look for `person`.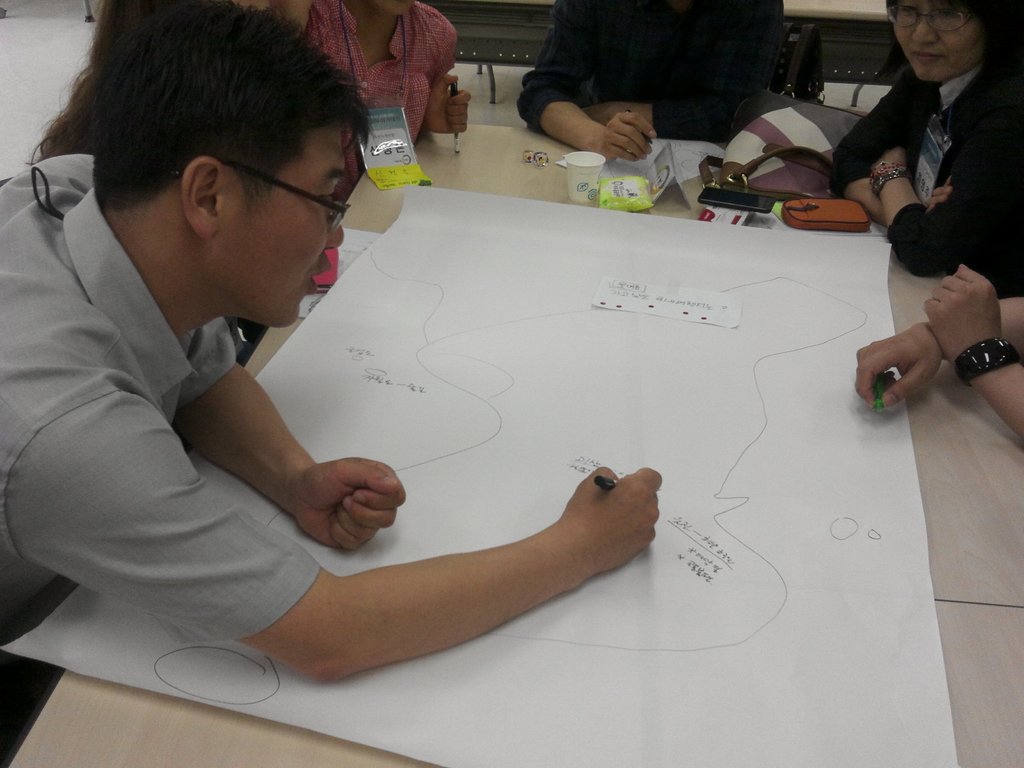
Found: detection(29, 0, 237, 161).
